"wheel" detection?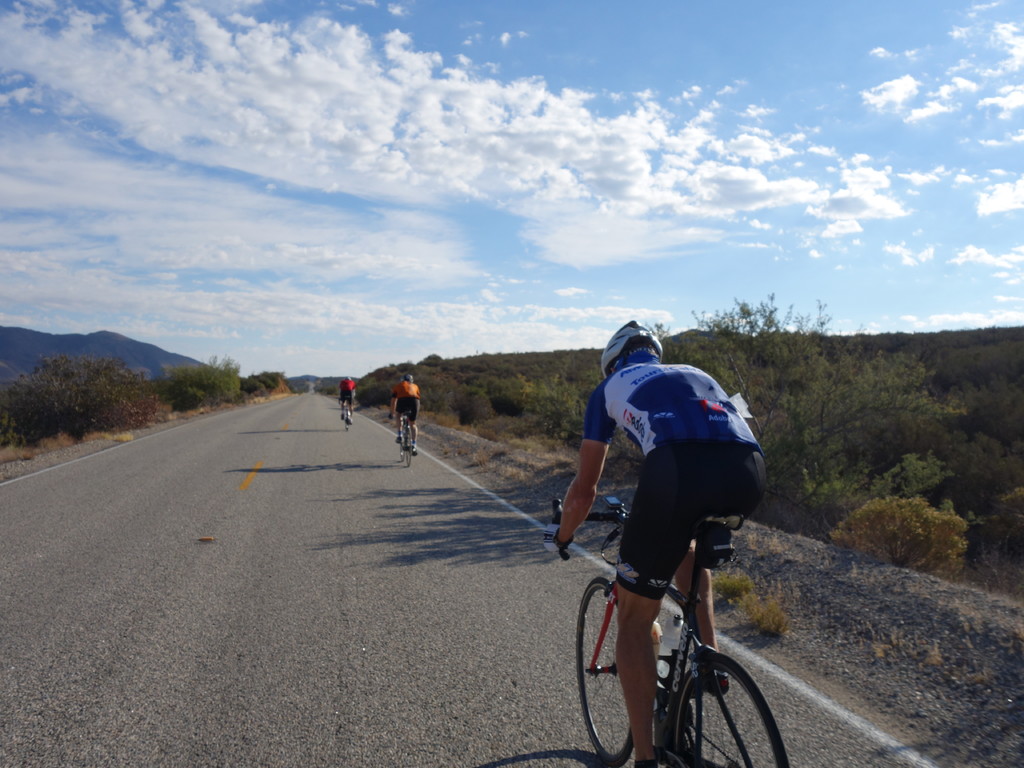
BBox(668, 651, 790, 767)
